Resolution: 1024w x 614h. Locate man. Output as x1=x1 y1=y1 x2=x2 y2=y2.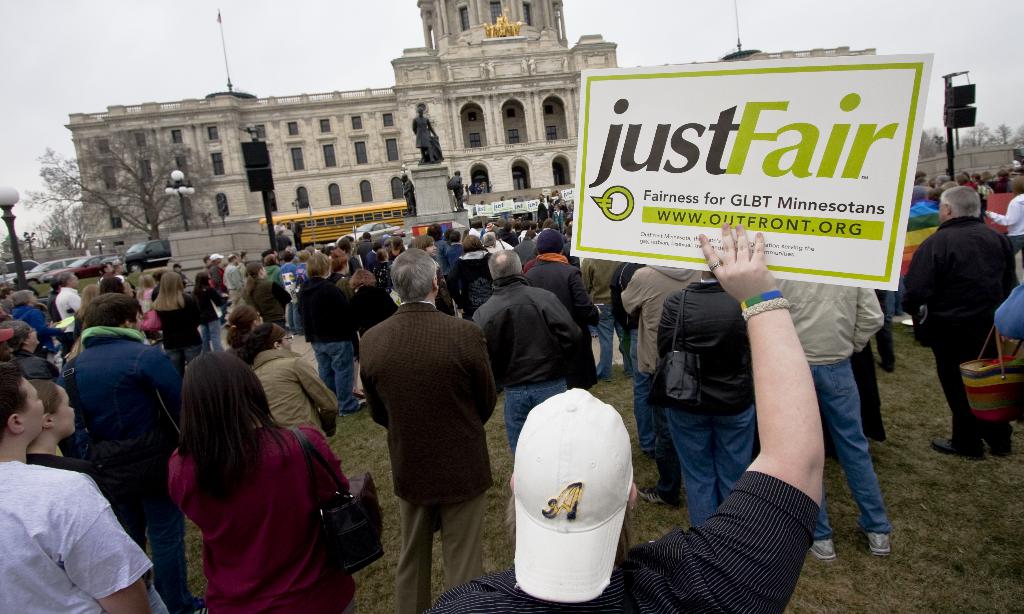
x1=620 y1=260 x2=707 y2=506.
